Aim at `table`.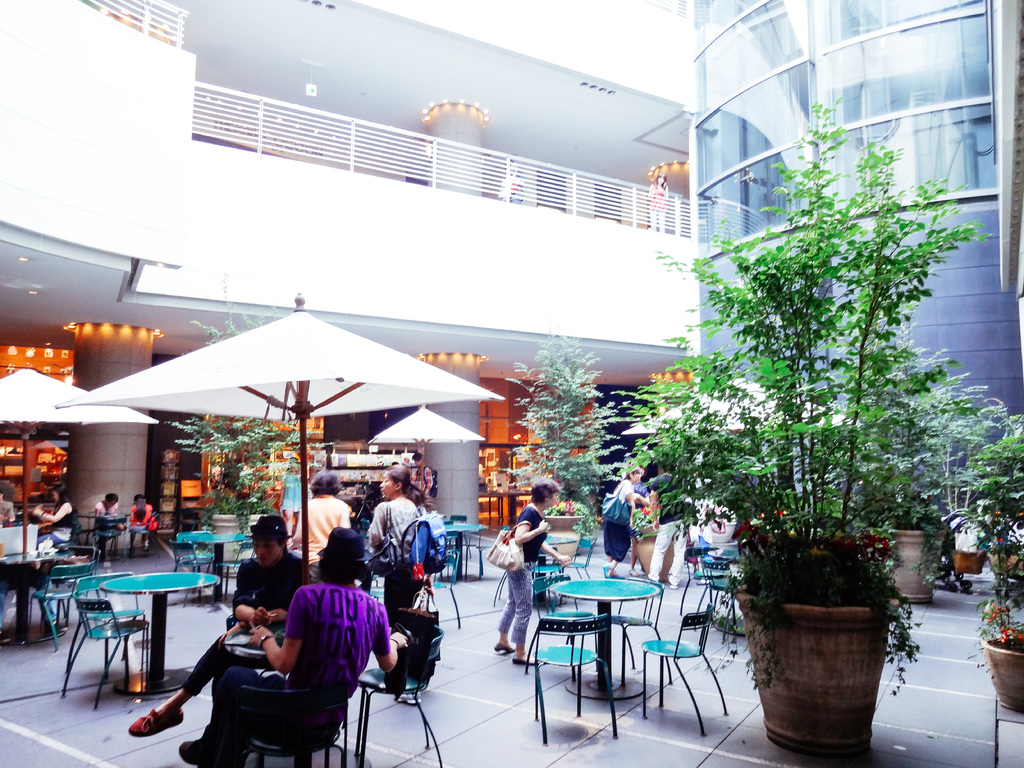
Aimed at (x1=56, y1=568, x2=205, y2=673).
